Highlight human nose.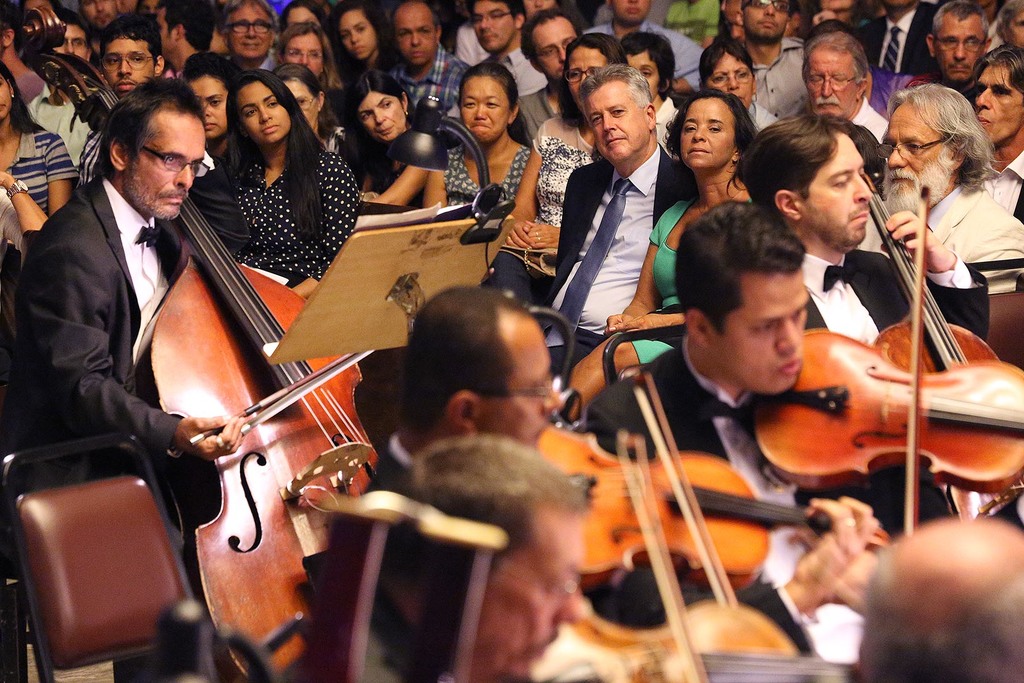
Highlighted region: (690, 124, 706, 141).
